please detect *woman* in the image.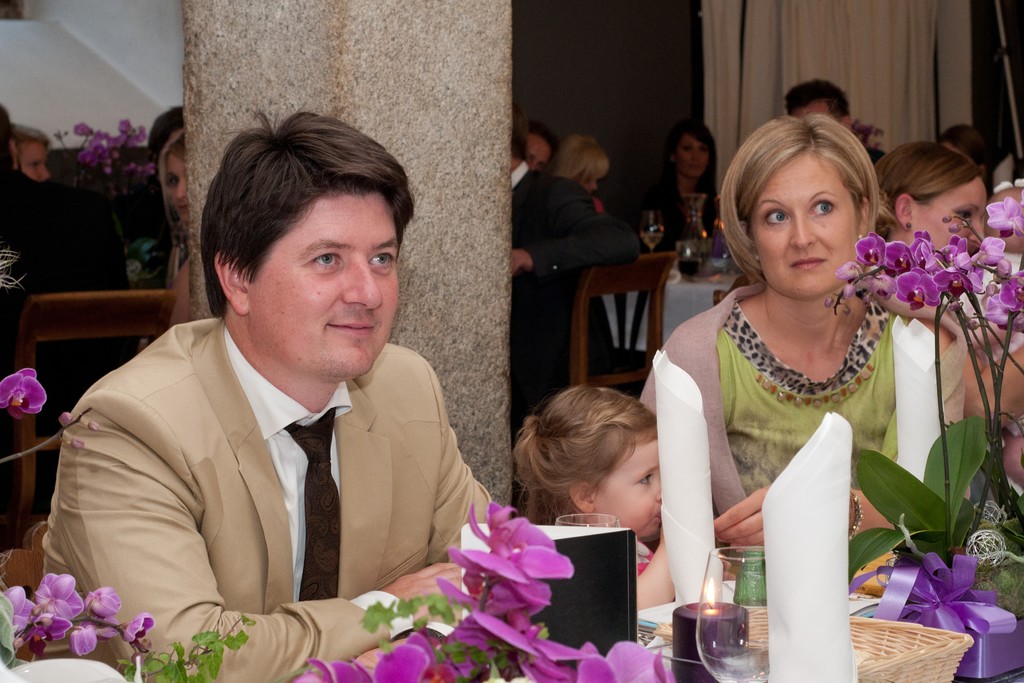
<box>645,115,725,257</box>.
